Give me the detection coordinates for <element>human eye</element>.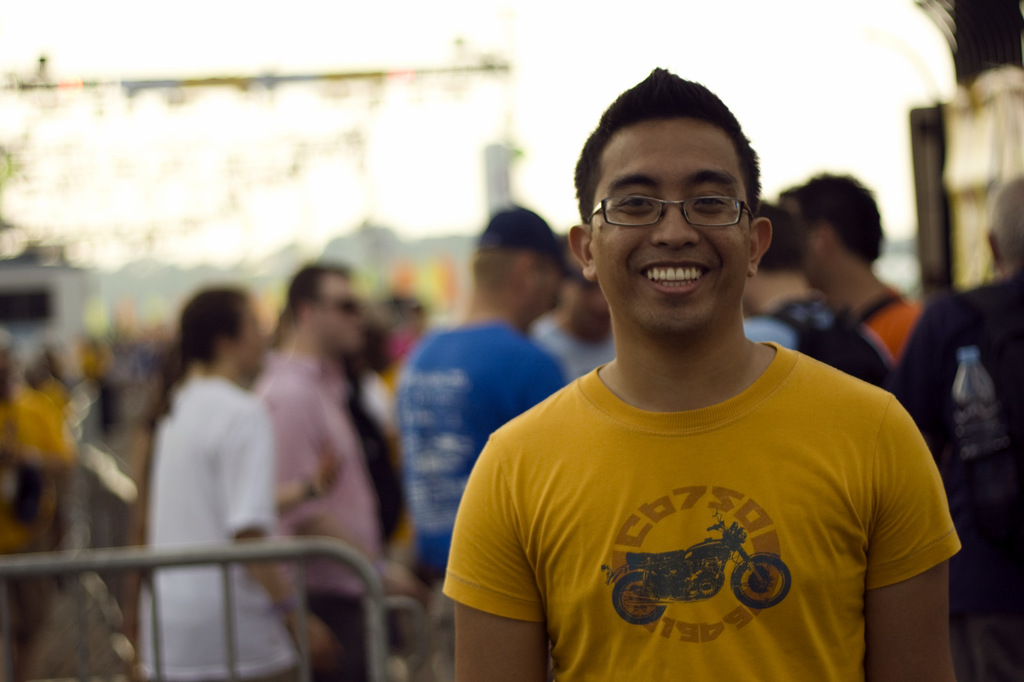
x1=616 y1=192 x2=661 y2=211.
